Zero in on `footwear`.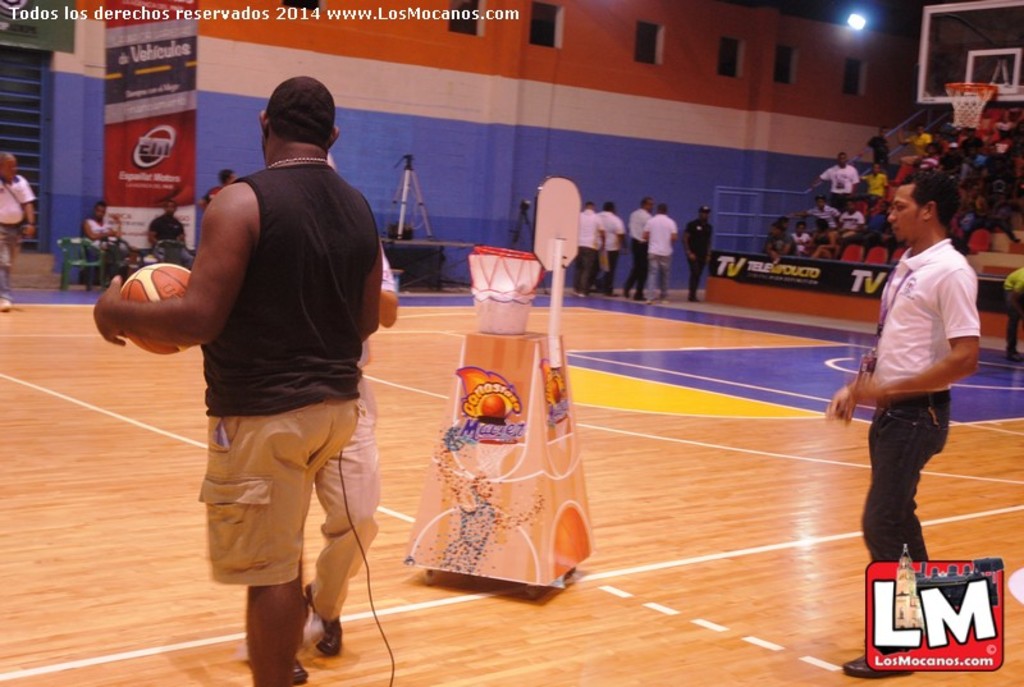
Zeroed in: <box>303,576,342,656</box>.
